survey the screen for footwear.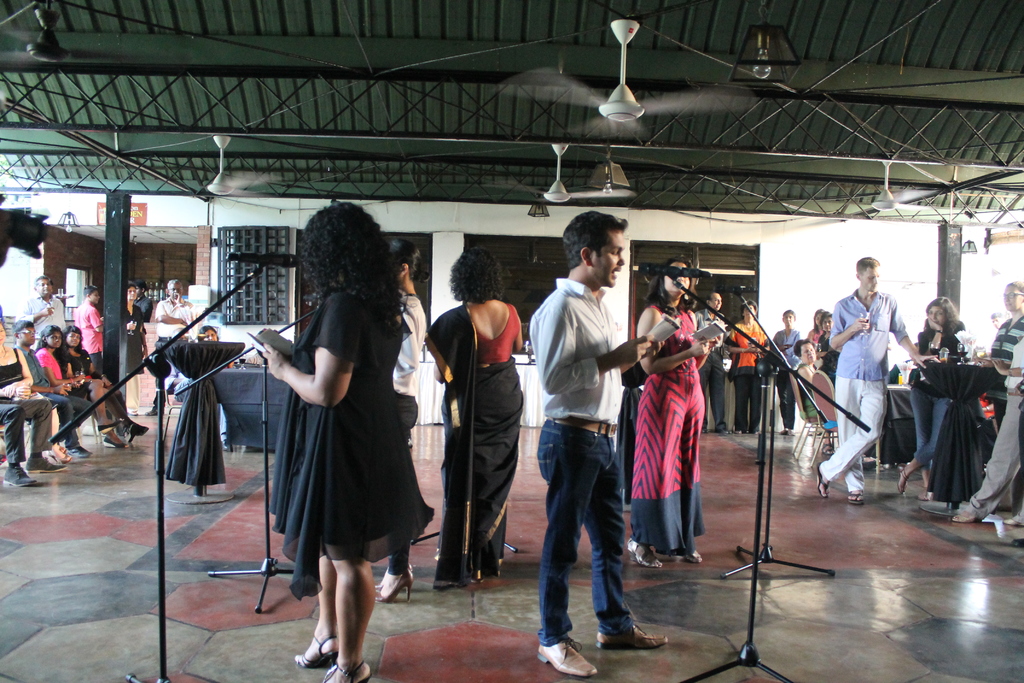
Survey found: 596/620/672/652.
